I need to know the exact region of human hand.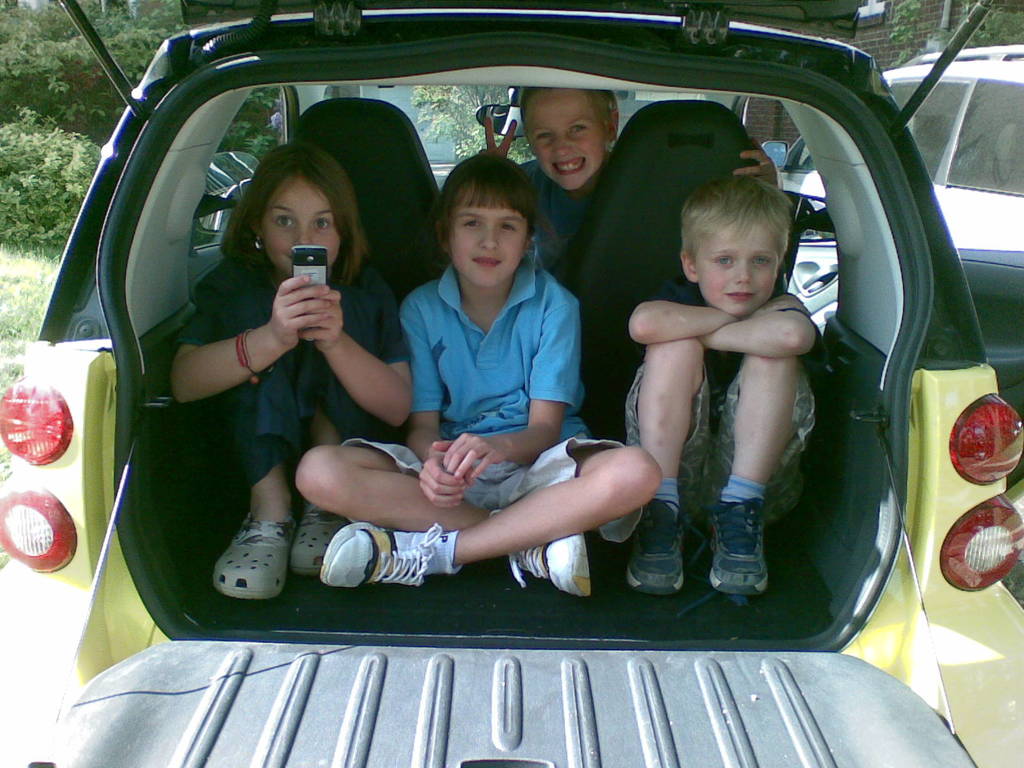
Region: (431,429,512,480).
